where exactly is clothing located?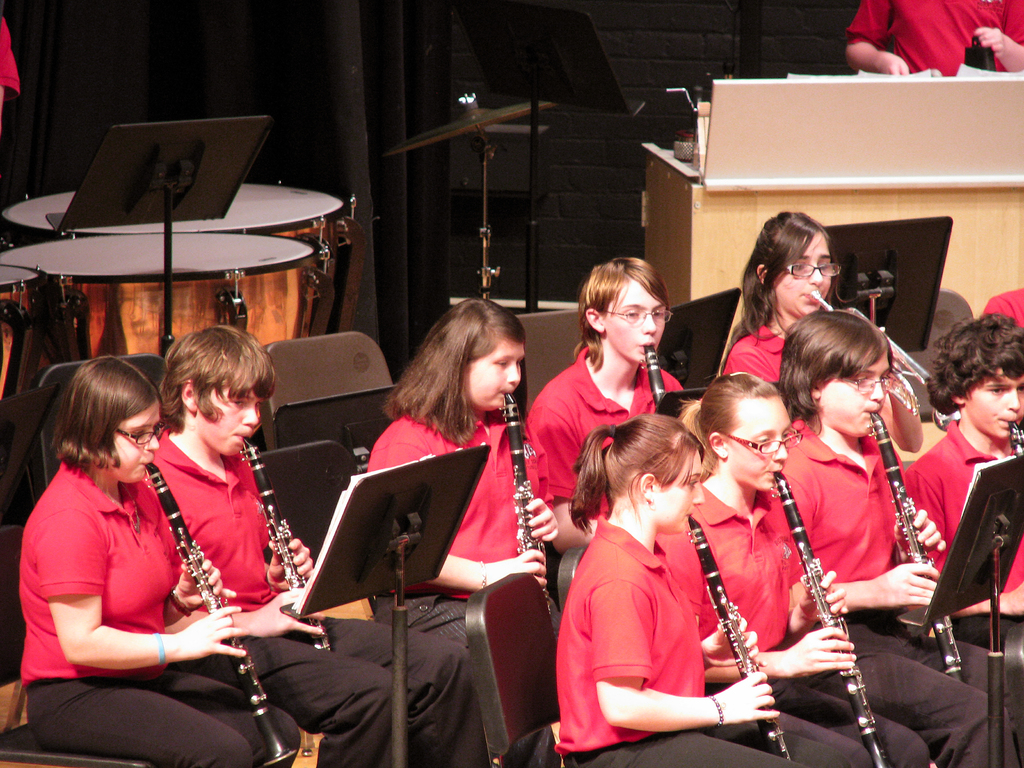
Its bounding box is x1=18 y1=460 x2=301 y2=767.
